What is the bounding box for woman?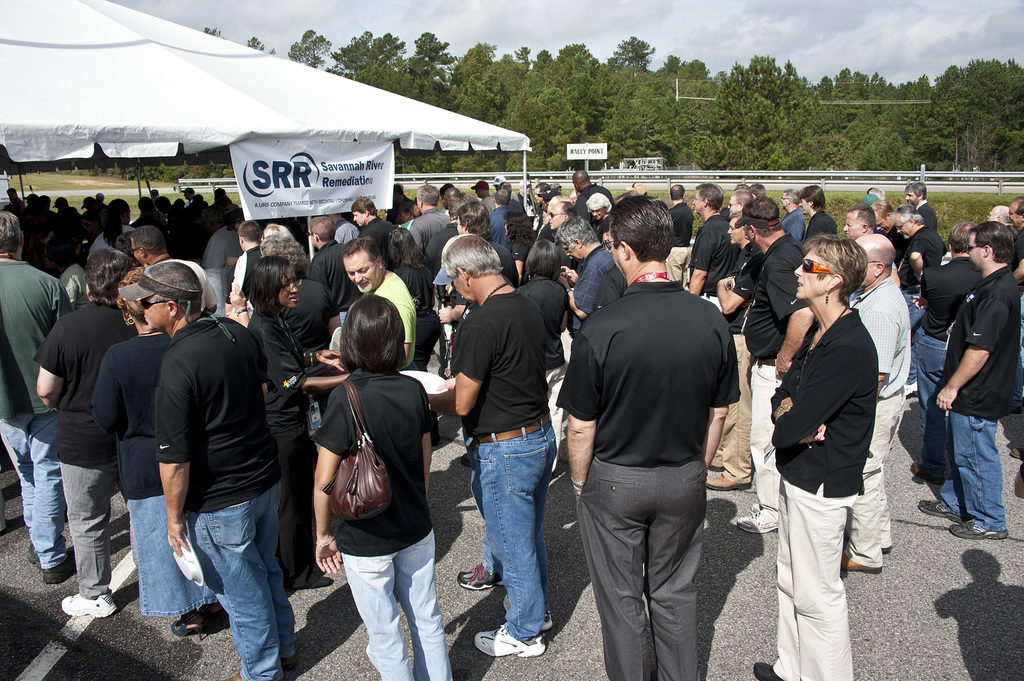
select_region(765, 208, 903, 680).
